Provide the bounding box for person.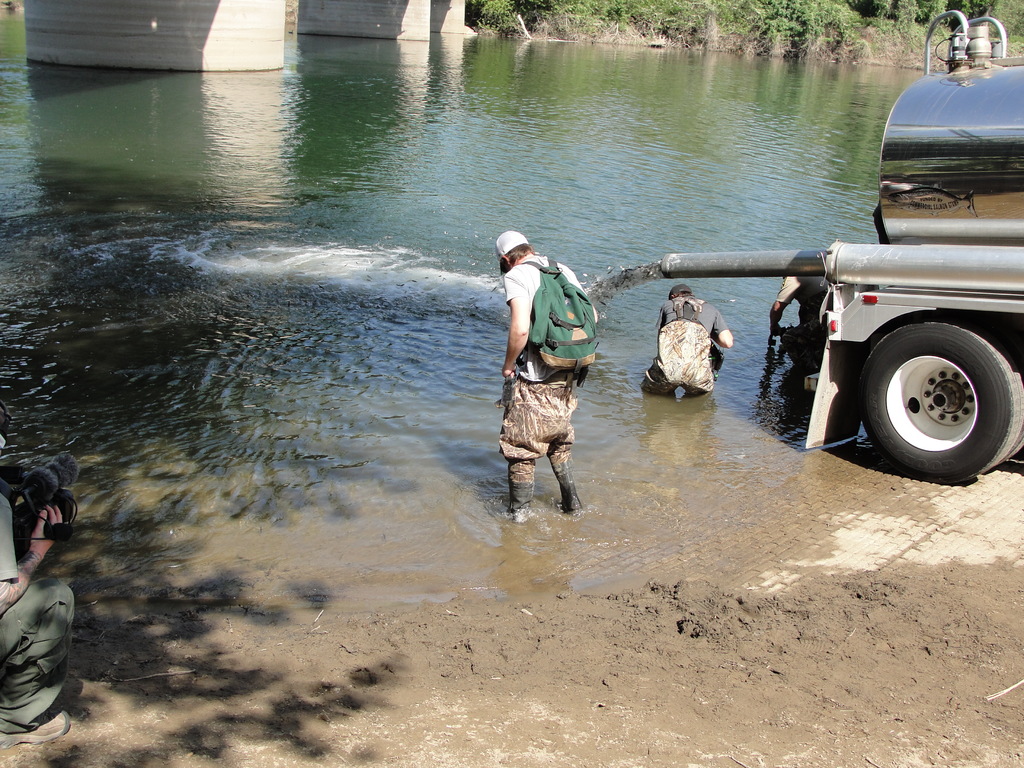
box(493, 238, 605, 526).
